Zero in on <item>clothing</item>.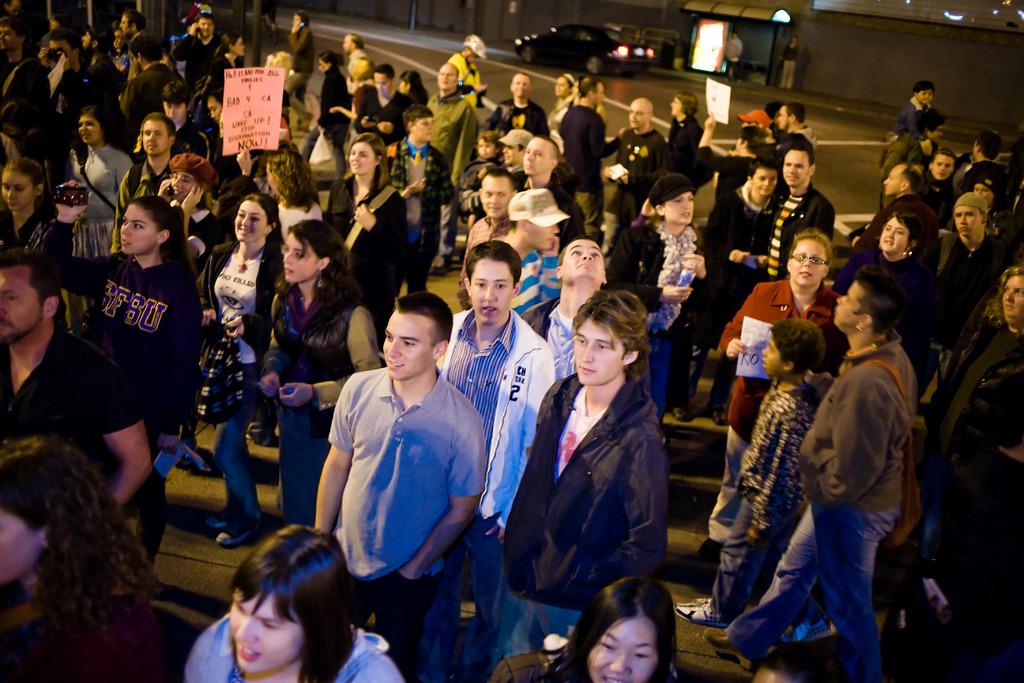
Zeroed in: 508, 165, 529, 180.
